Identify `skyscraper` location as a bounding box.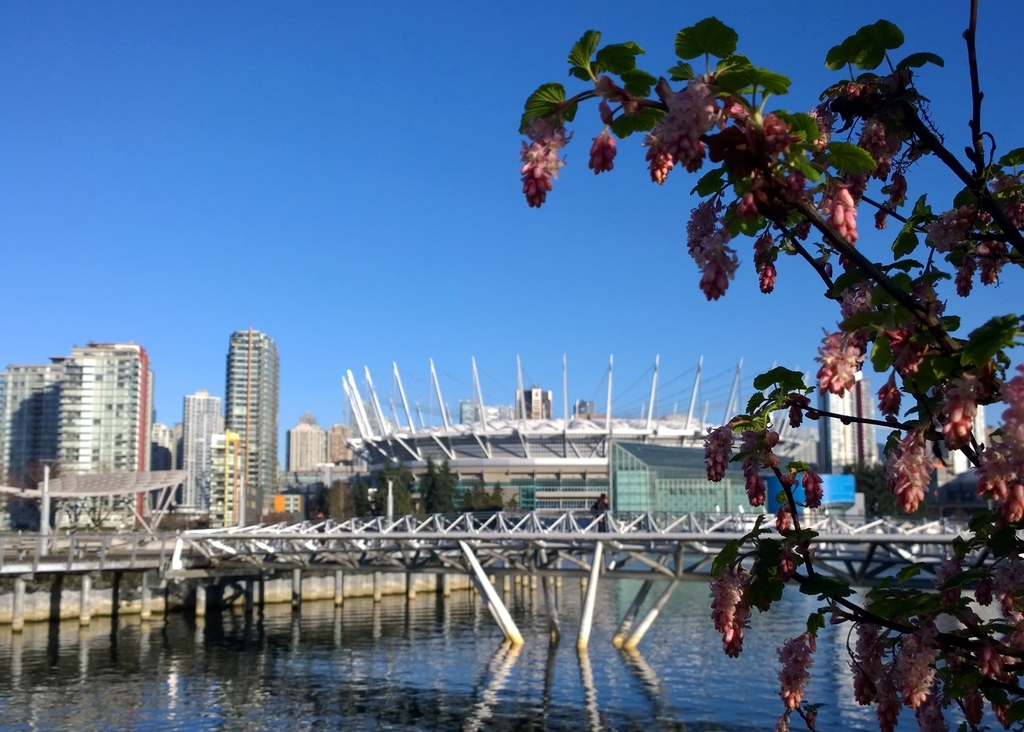
BBox(179, 389, 221, 522).
